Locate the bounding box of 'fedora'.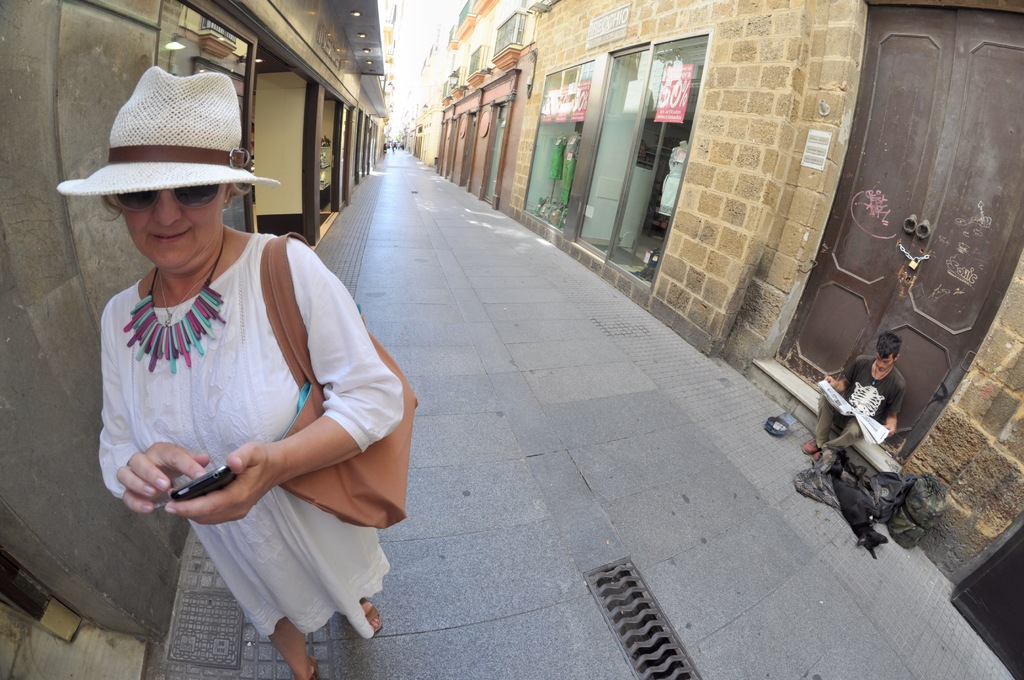
Bounding box: (x1=58, y1=63, x2=262, y2=222).
